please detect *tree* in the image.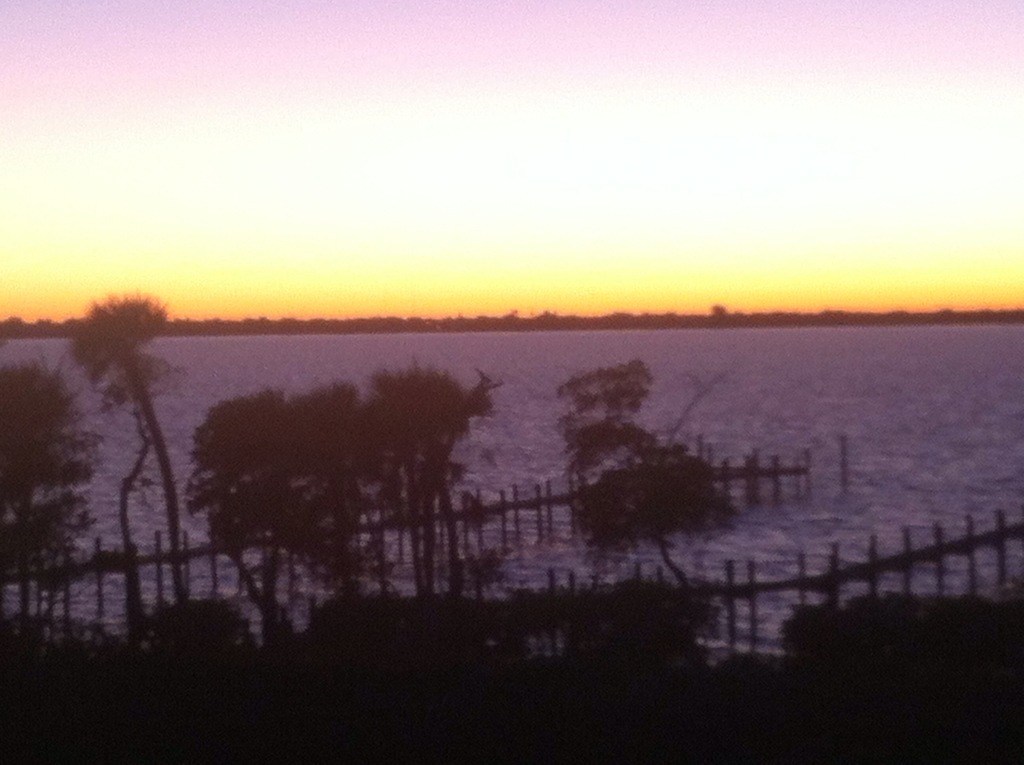
<bbox>566, 416, 743, 593</bbox>.
